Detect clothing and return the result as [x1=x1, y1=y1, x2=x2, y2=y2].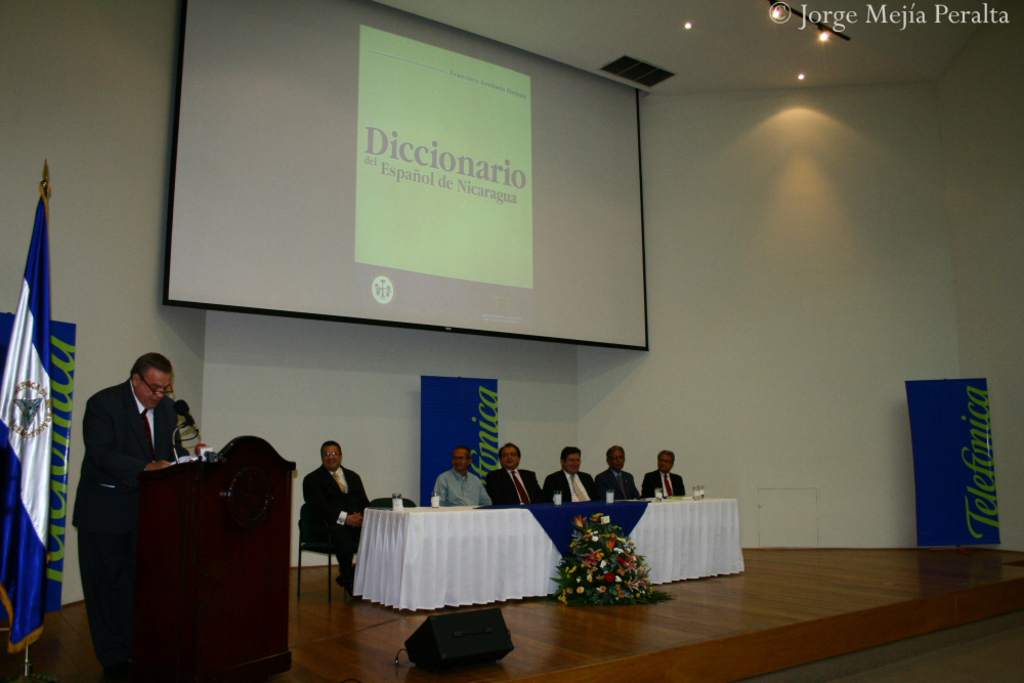
[x1=642, y1=463, x2=687, y2=499].
